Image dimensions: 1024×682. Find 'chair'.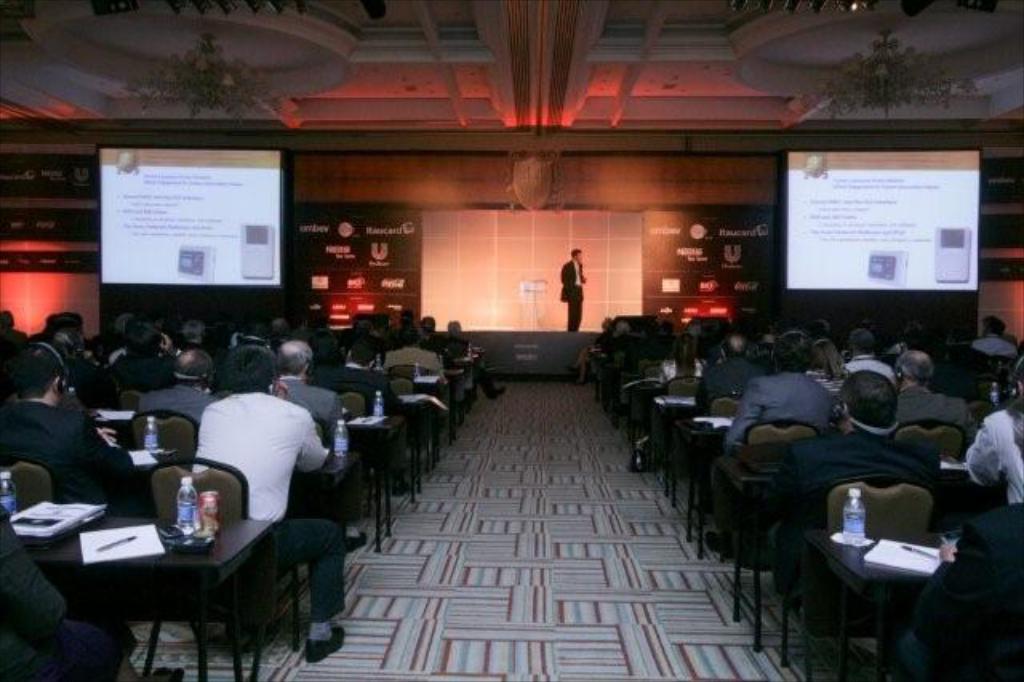
x1=653, y1=378, x2=709, y2=501.
